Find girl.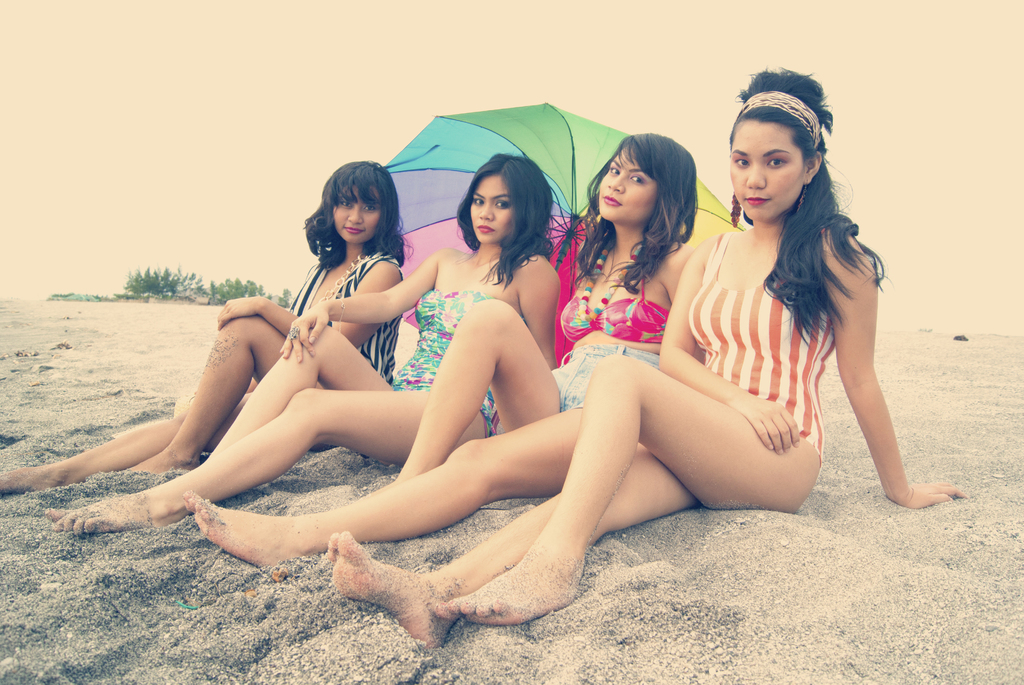
crop(55, 149, 556, 530).
